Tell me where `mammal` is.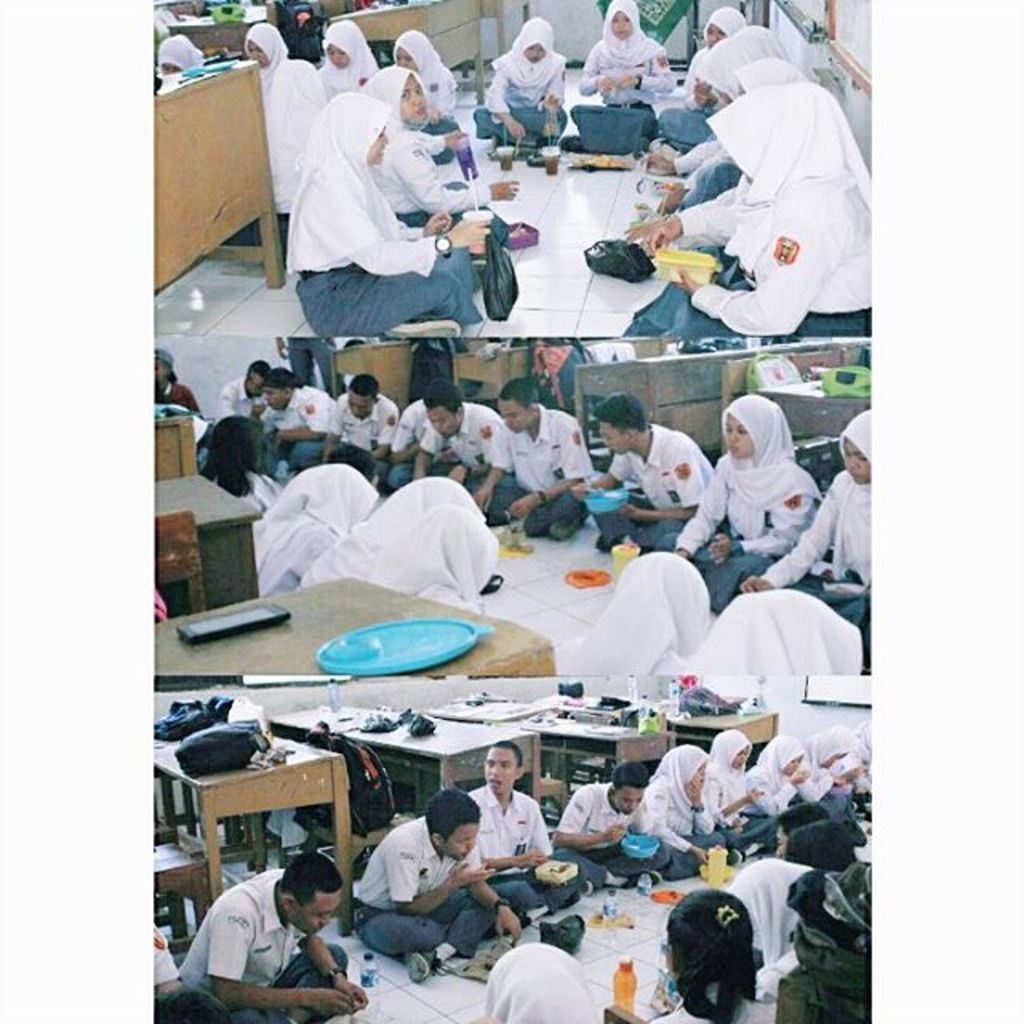
`mammal` is at 222/22/326/214.
